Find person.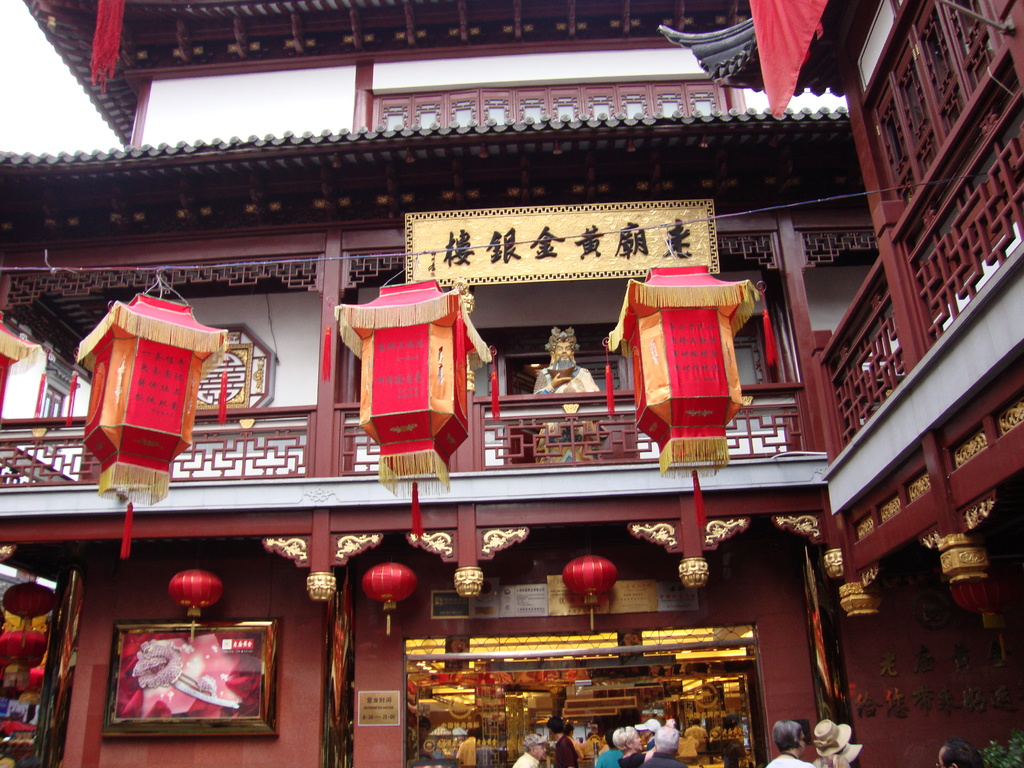
940, 734, 986, 767.
